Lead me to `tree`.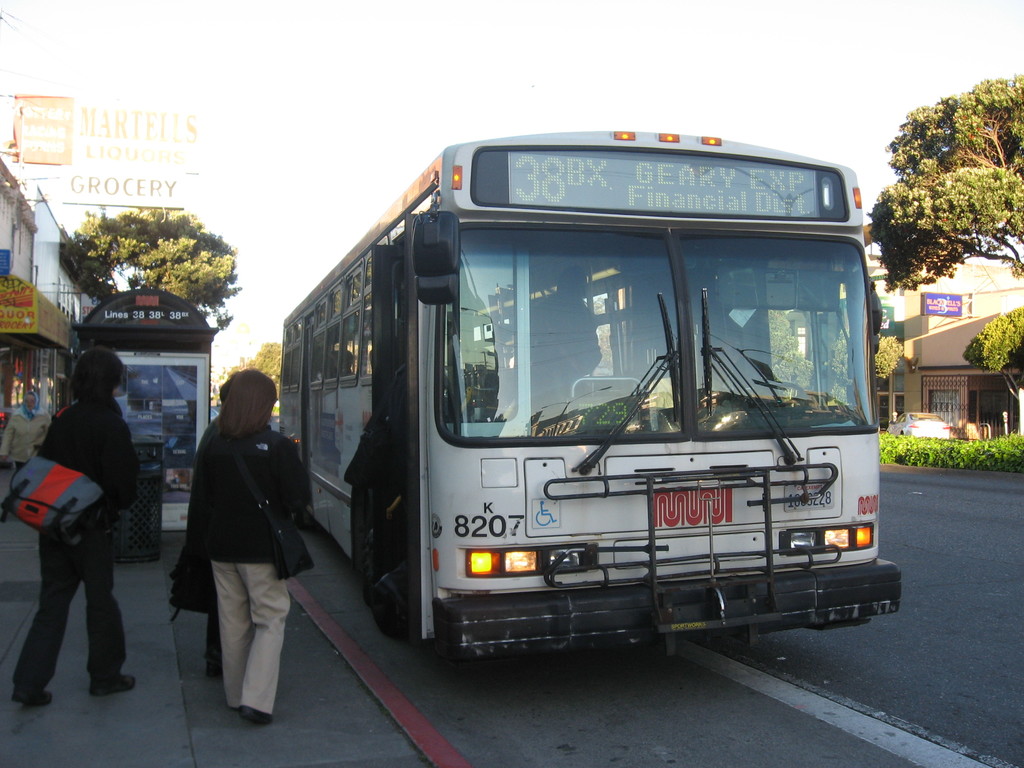
Lead to region(765, 305, 814, 392).
